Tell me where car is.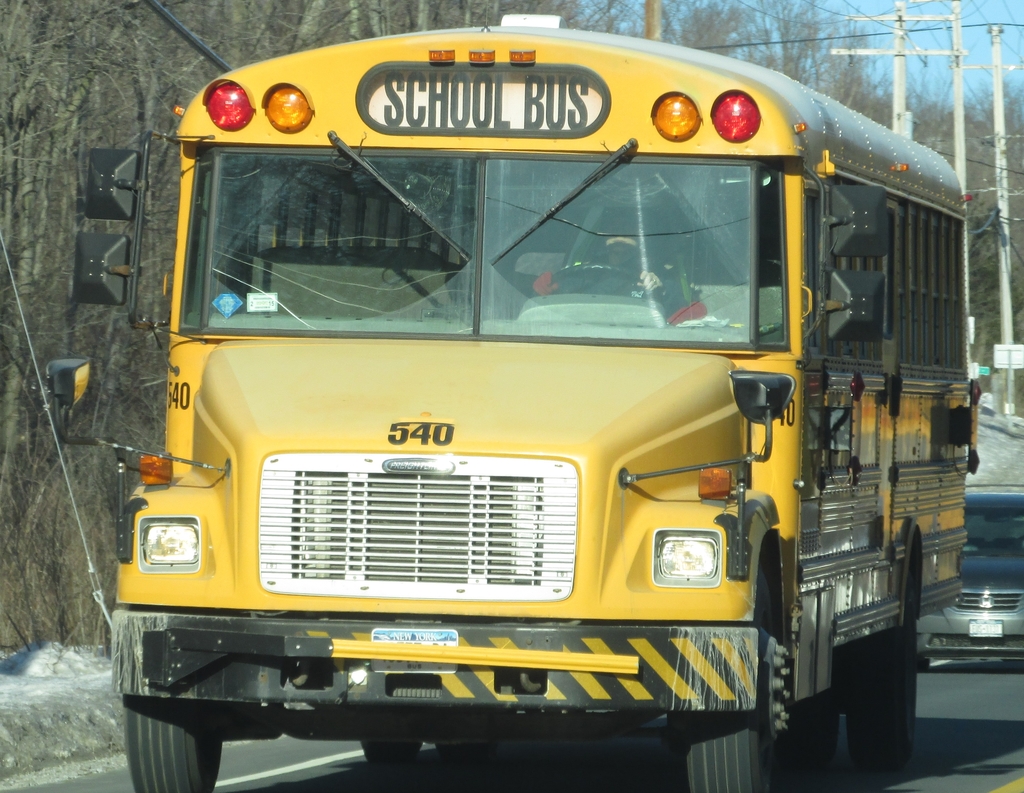
car is at box=[916, 483, 1023, 671].
